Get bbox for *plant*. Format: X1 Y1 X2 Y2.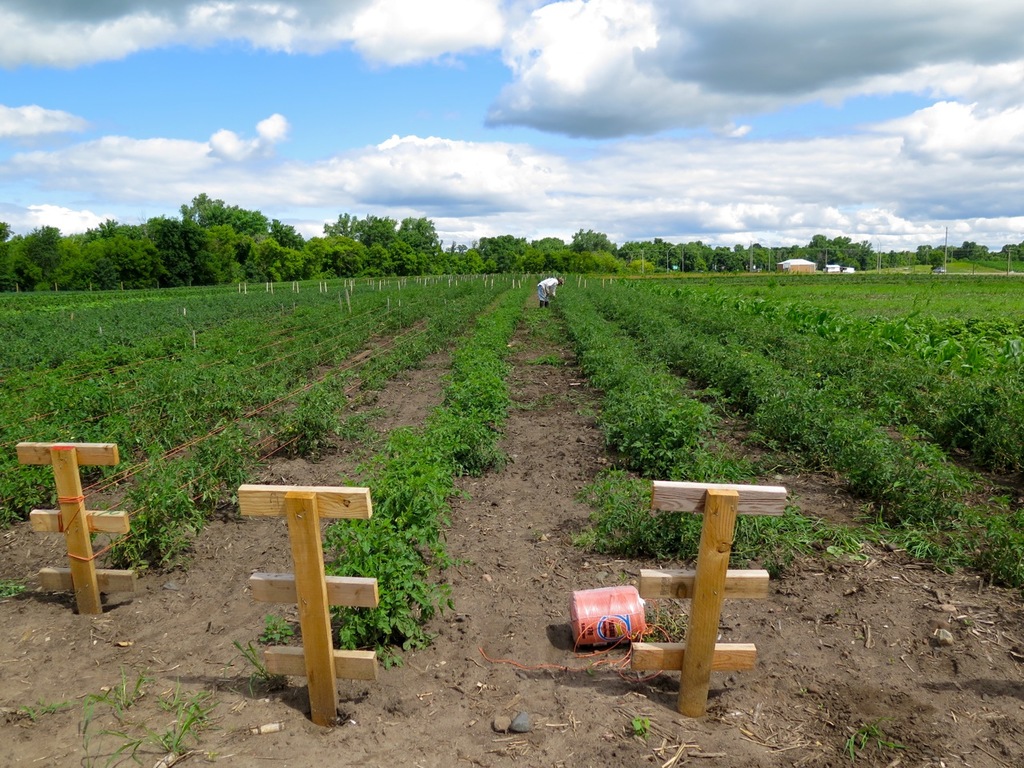
78 662 162 732.
